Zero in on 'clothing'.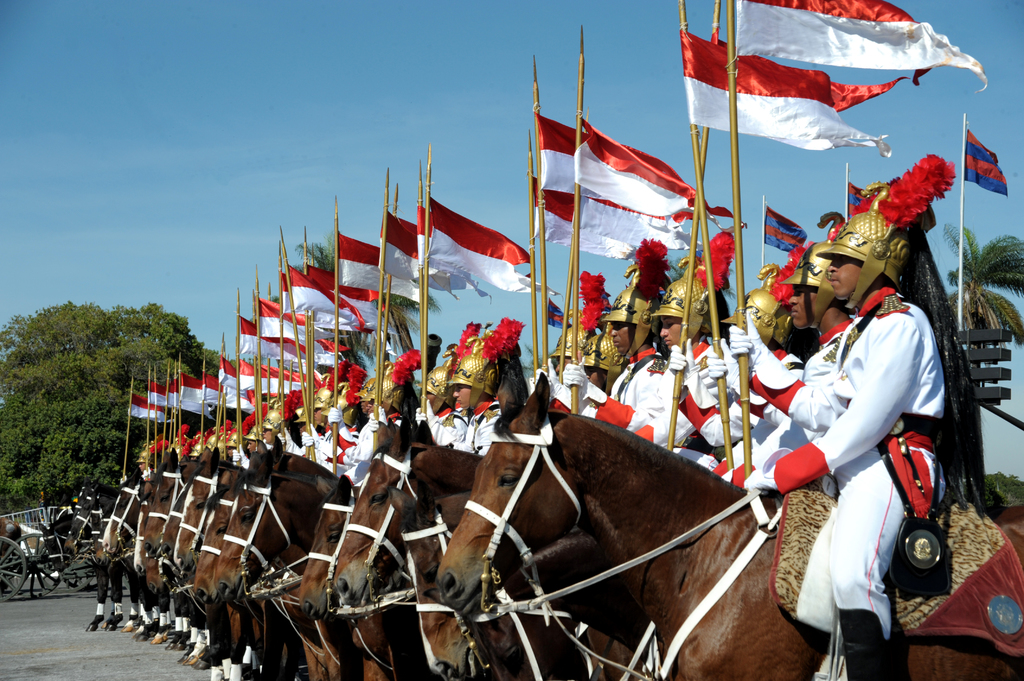
Zeroed in: rect(306, 408, 372, 468).
